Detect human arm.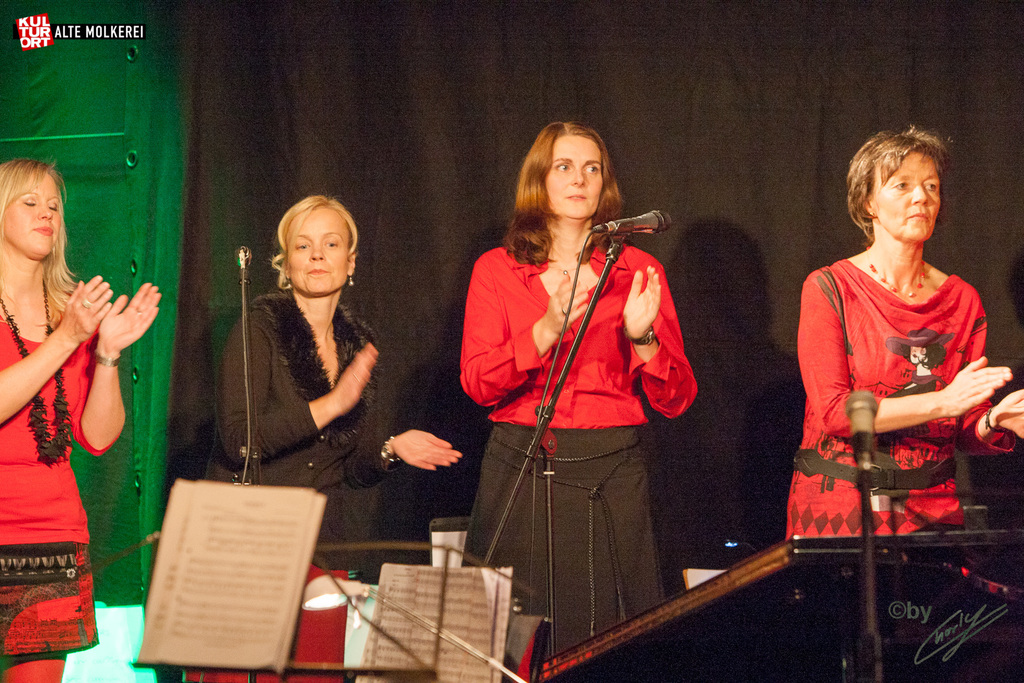
Detected at 68,284,158,458.
